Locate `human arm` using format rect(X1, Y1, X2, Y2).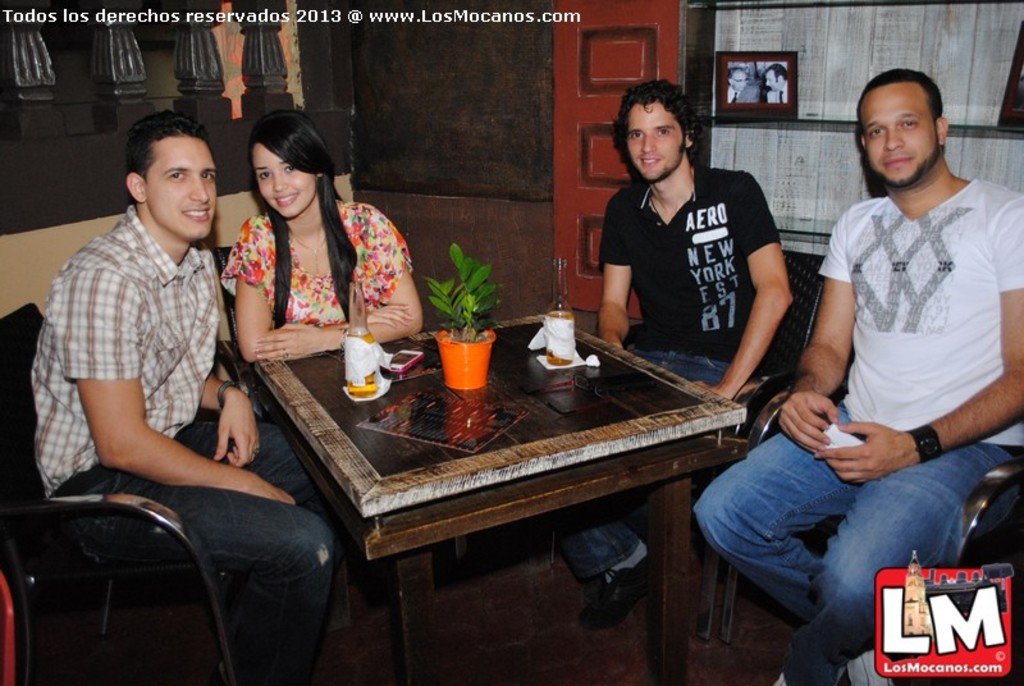
rect(246, 202, 424, 366).
